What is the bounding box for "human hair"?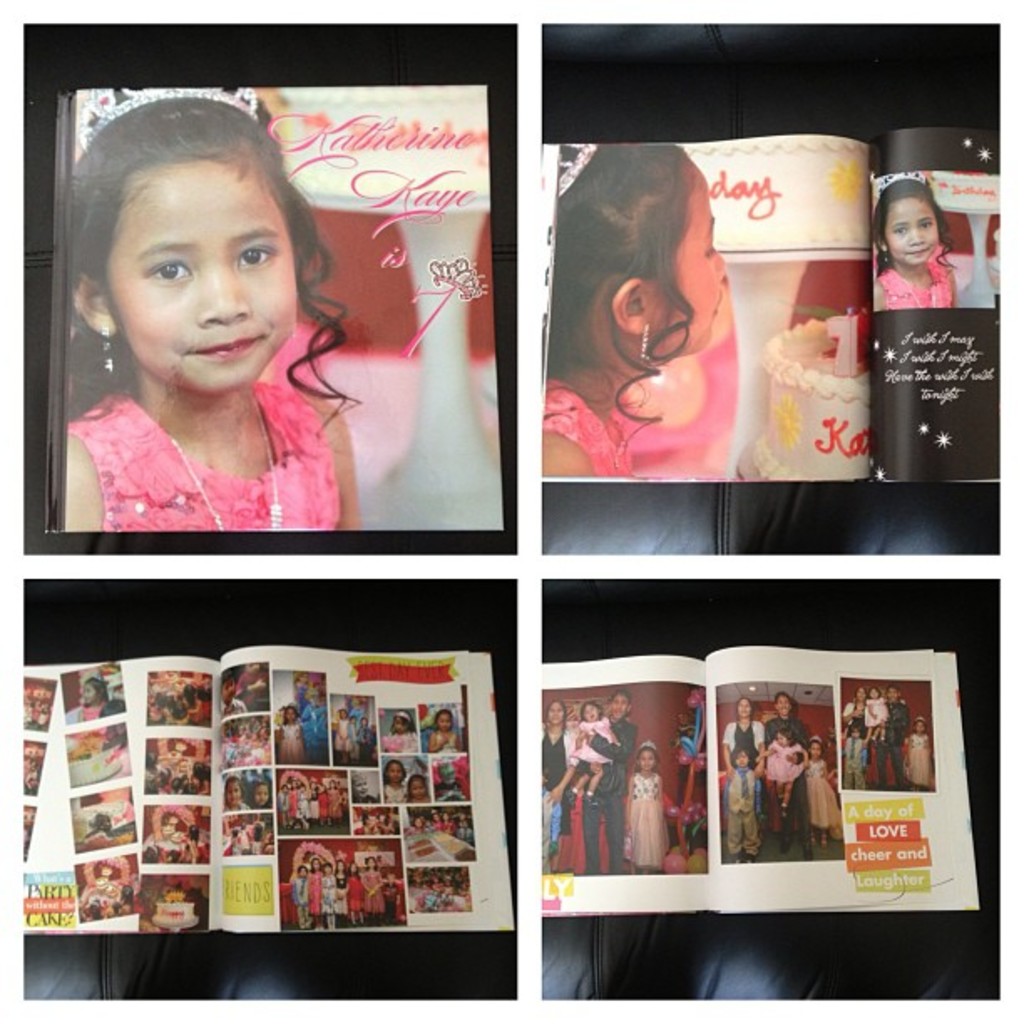
773/693/790/713.
